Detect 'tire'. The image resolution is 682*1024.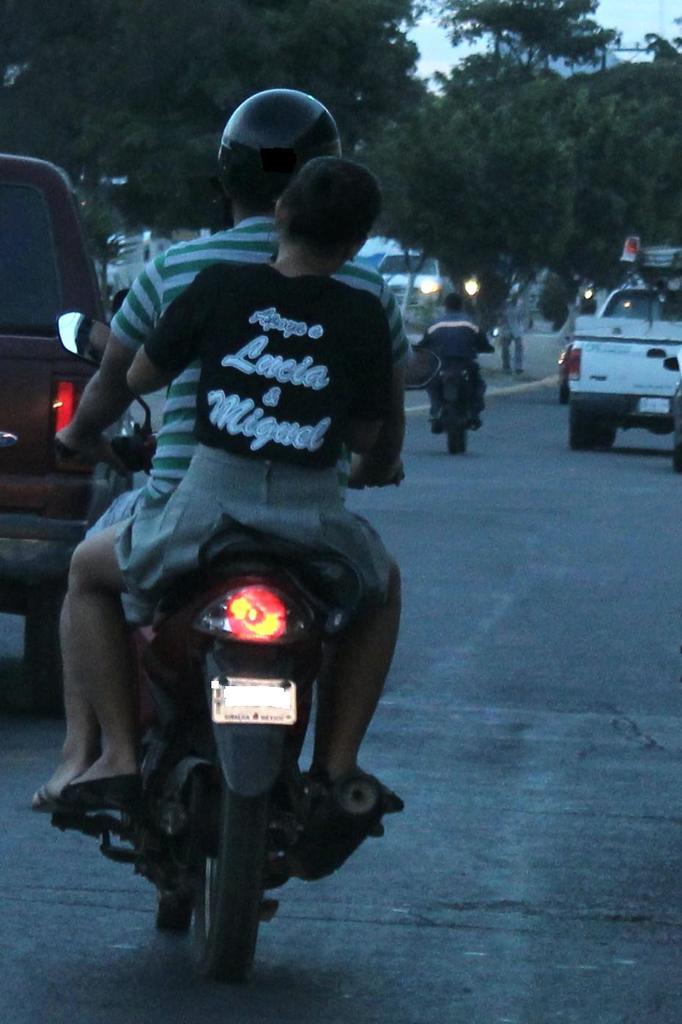
box=[450, 417, 465, 457].
